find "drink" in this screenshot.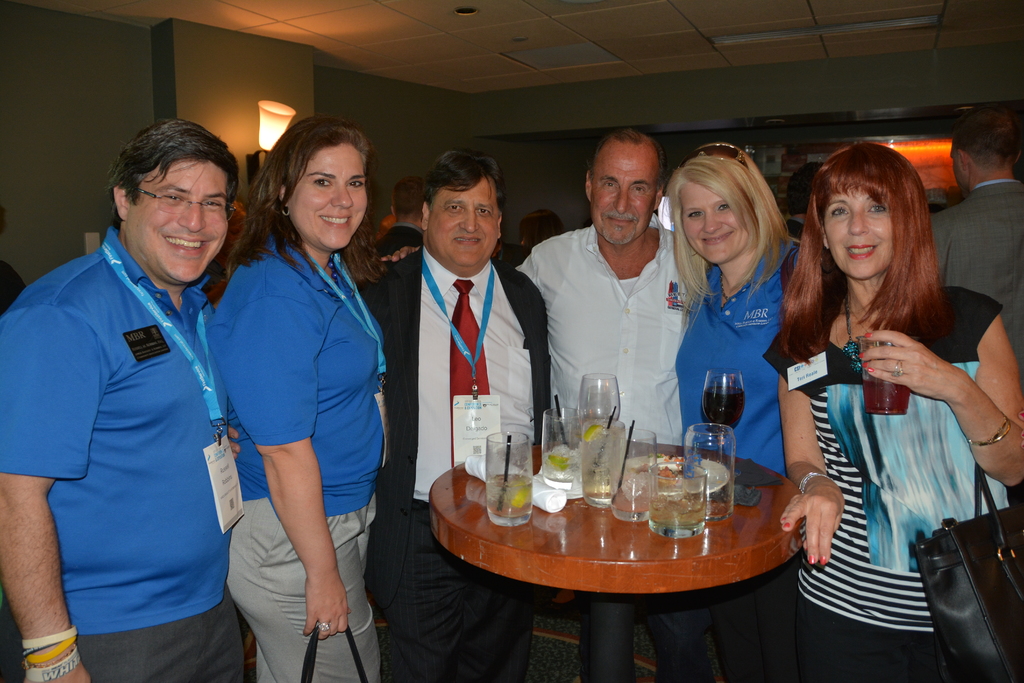
The bounding box for "drink" is pyautogui.locateOnScreen(867, 378, 910, 411).
